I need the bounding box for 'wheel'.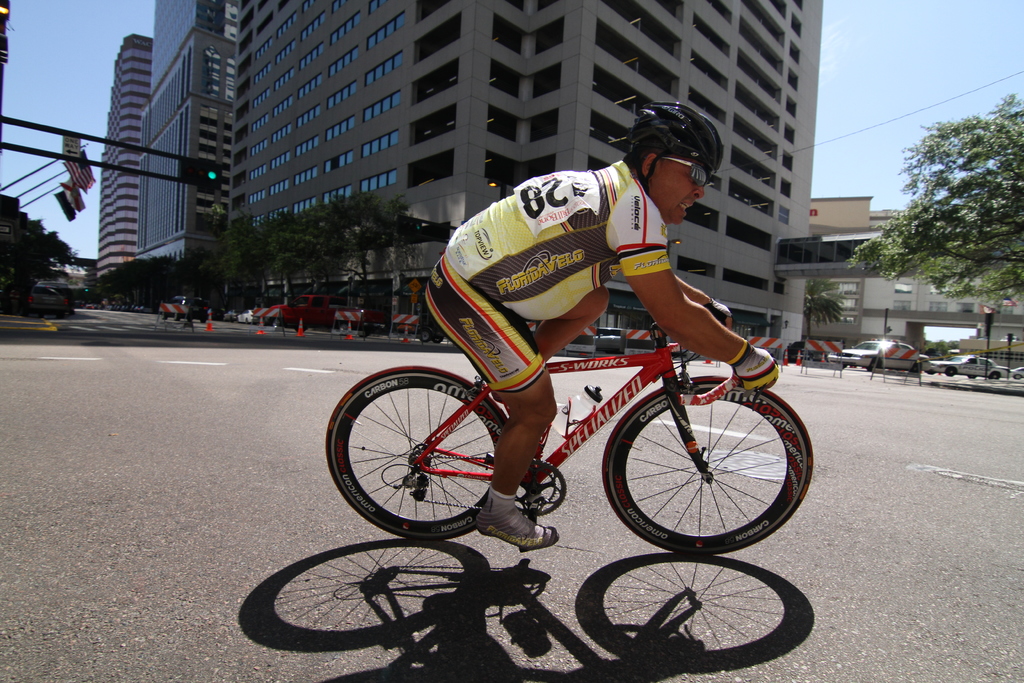
Here it is: (x1=863, y1=355, x2=877, y2=375).
